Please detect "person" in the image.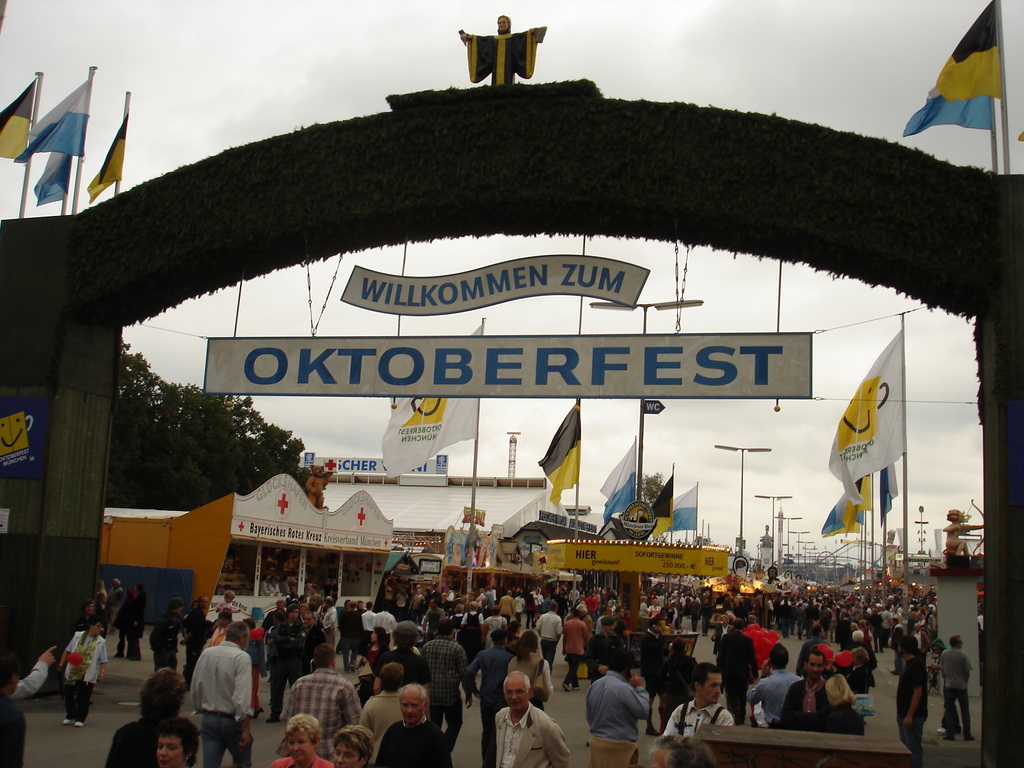
[147,600,184,678].
